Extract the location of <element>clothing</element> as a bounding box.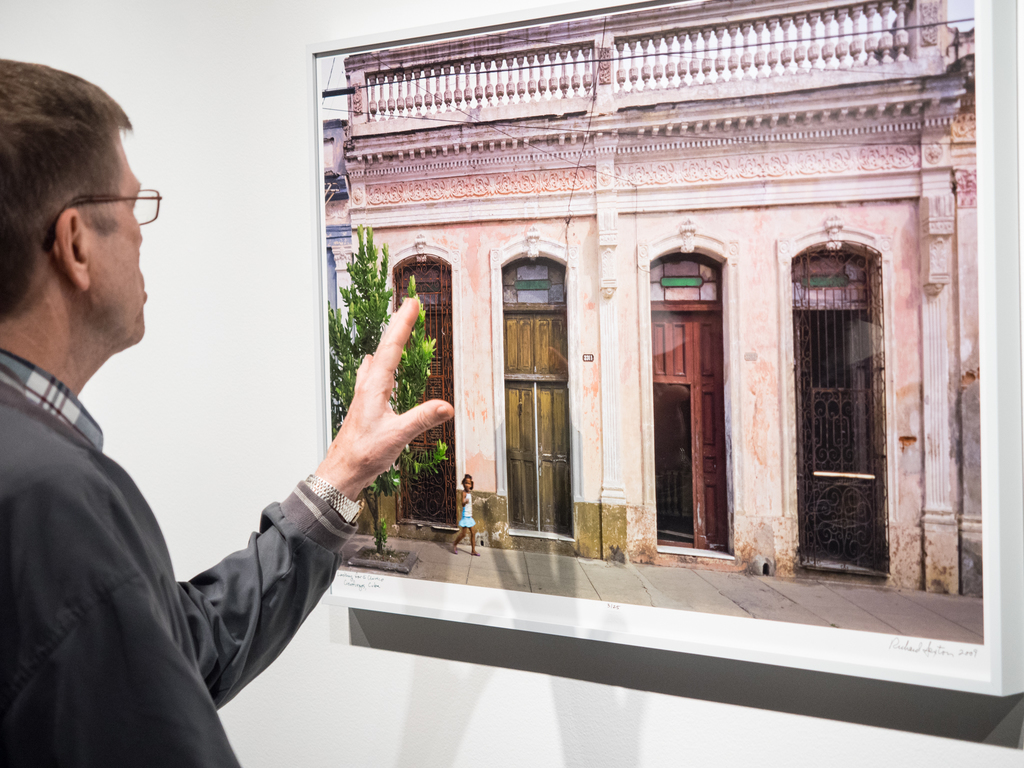
l=0, t=253, r=330, b=767.
